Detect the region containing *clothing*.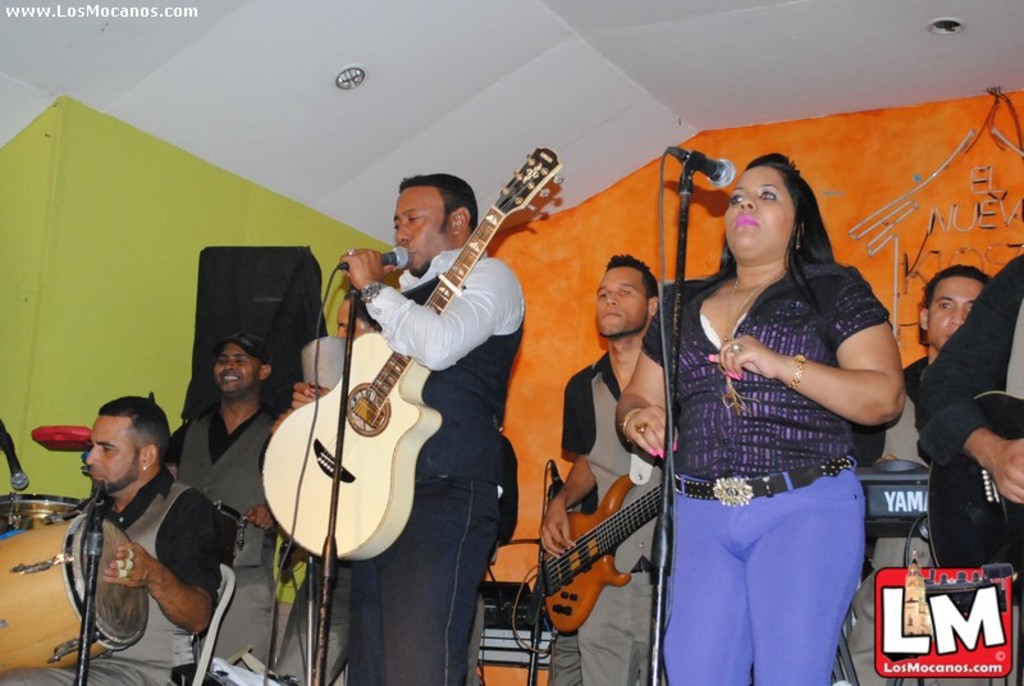
[left=630, top=248, right=897, bottom=682].
